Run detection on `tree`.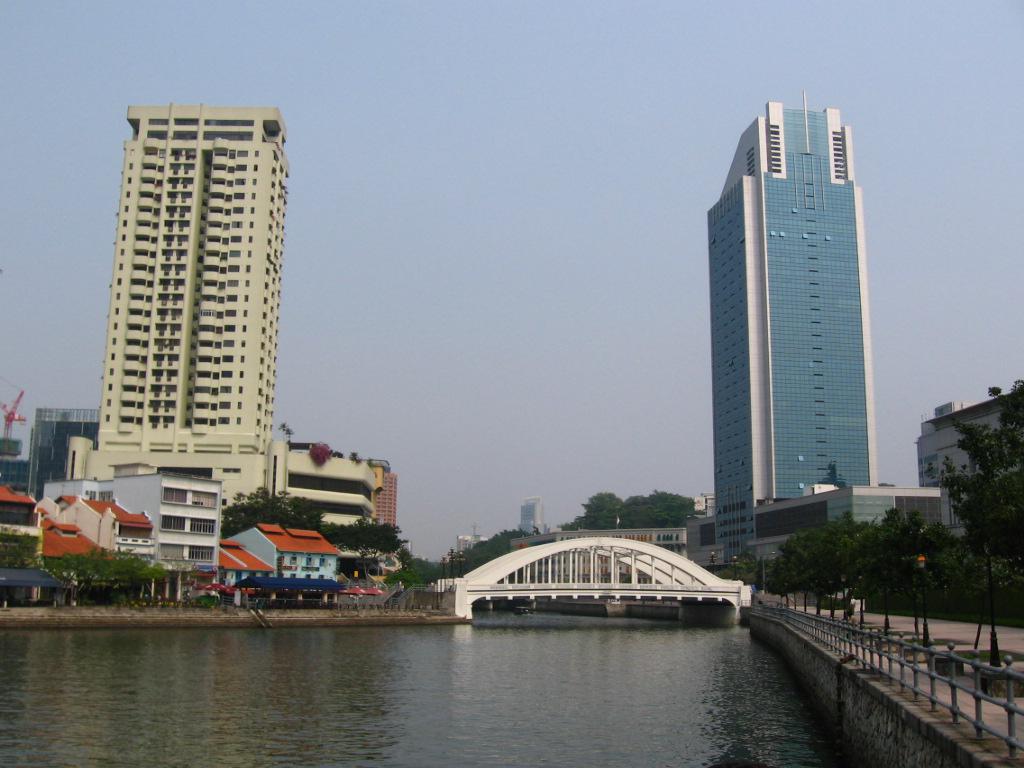
Result: x1=553 y1=484 x2=612 y2=534.
